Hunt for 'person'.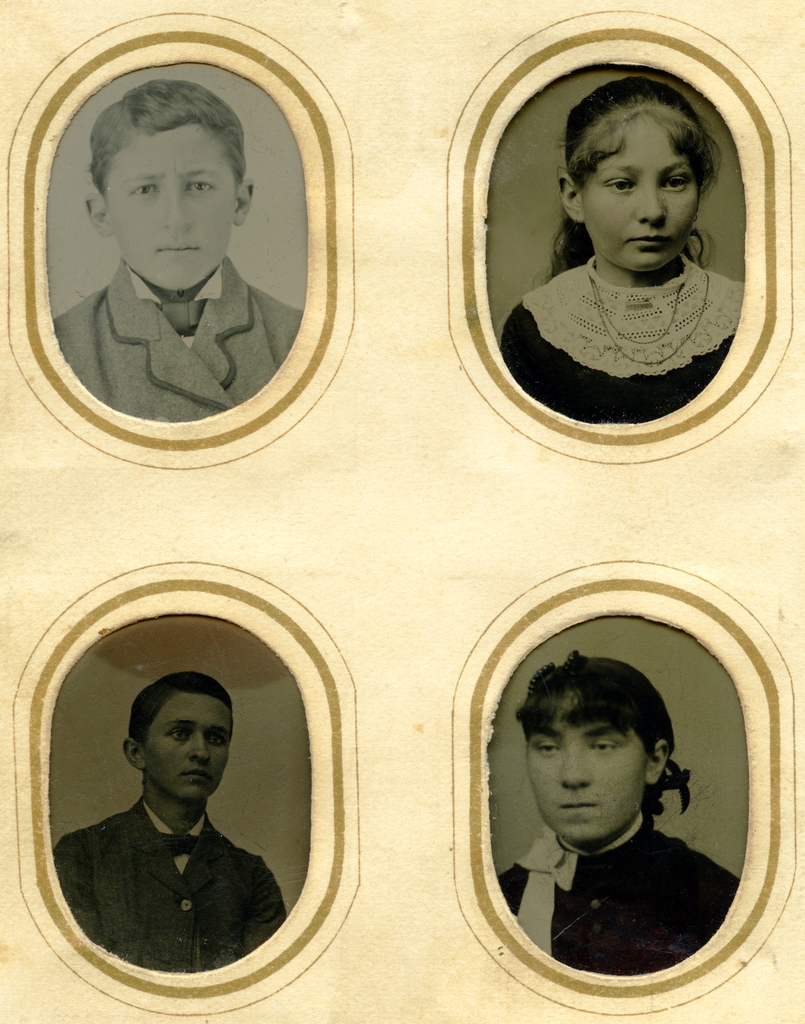
Hunted down at x1=28 y1=68 x2=312 y2=447.
